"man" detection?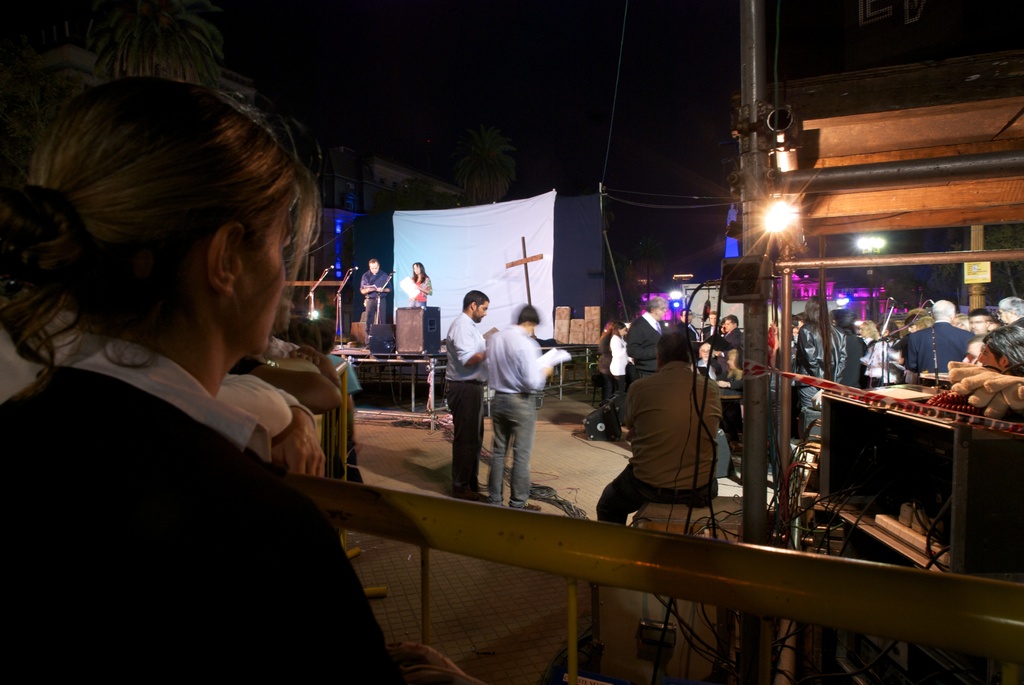
BBox(481, 297, 569, 520)
